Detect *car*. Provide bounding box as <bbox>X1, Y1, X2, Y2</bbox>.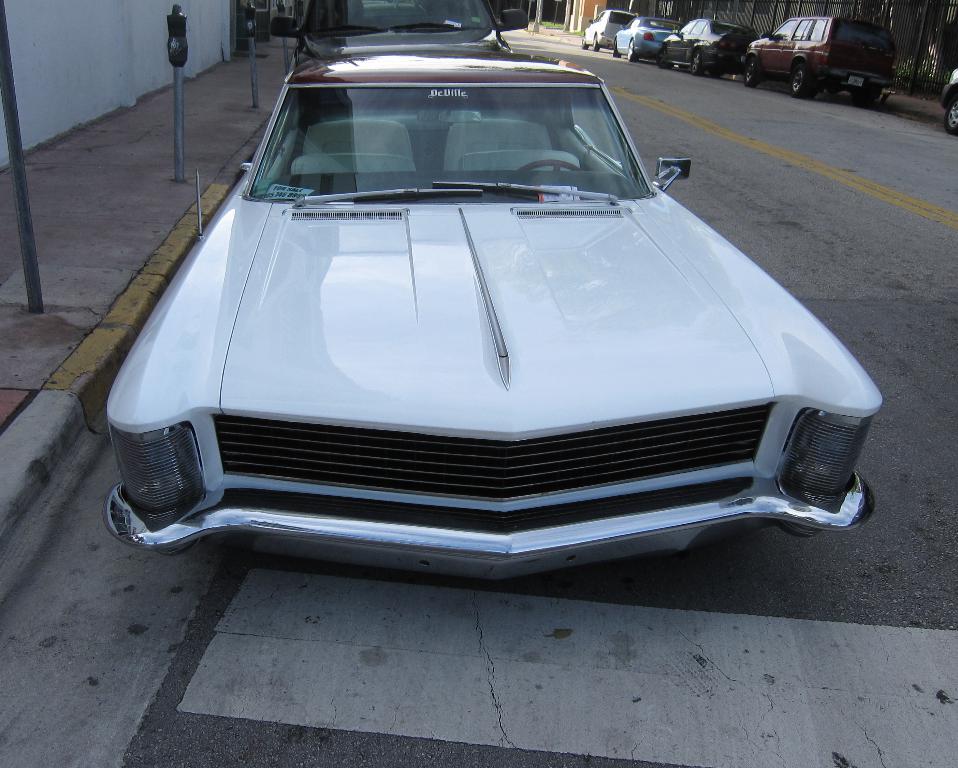
<bbox>943, 66, 957, 137</bbox>.
